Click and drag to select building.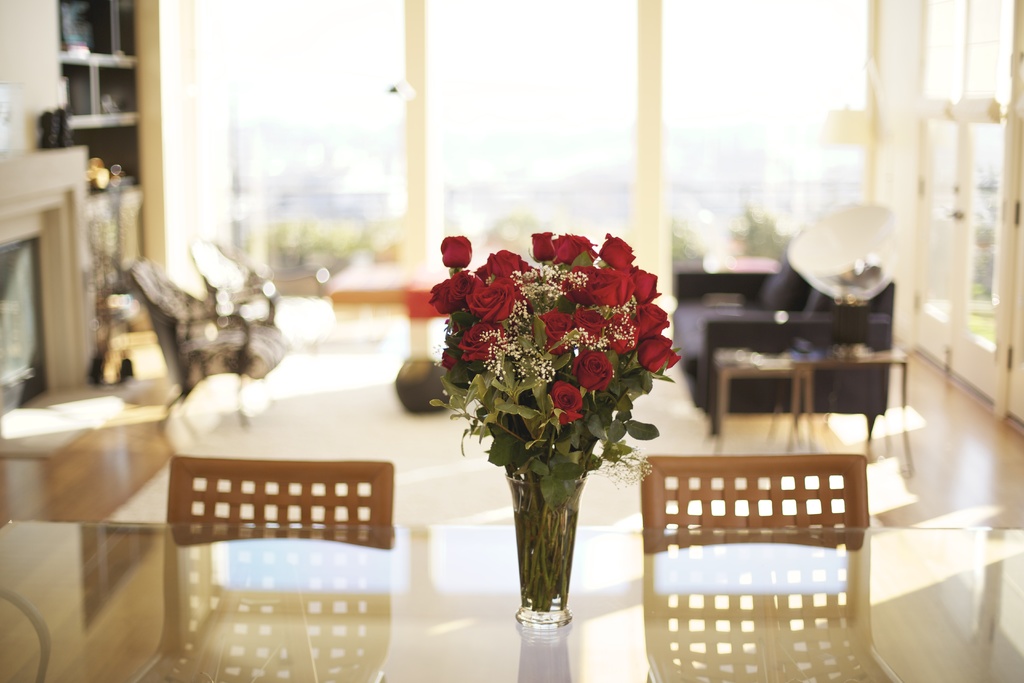
Selection: select_region(0, 0, 1023, 682).
